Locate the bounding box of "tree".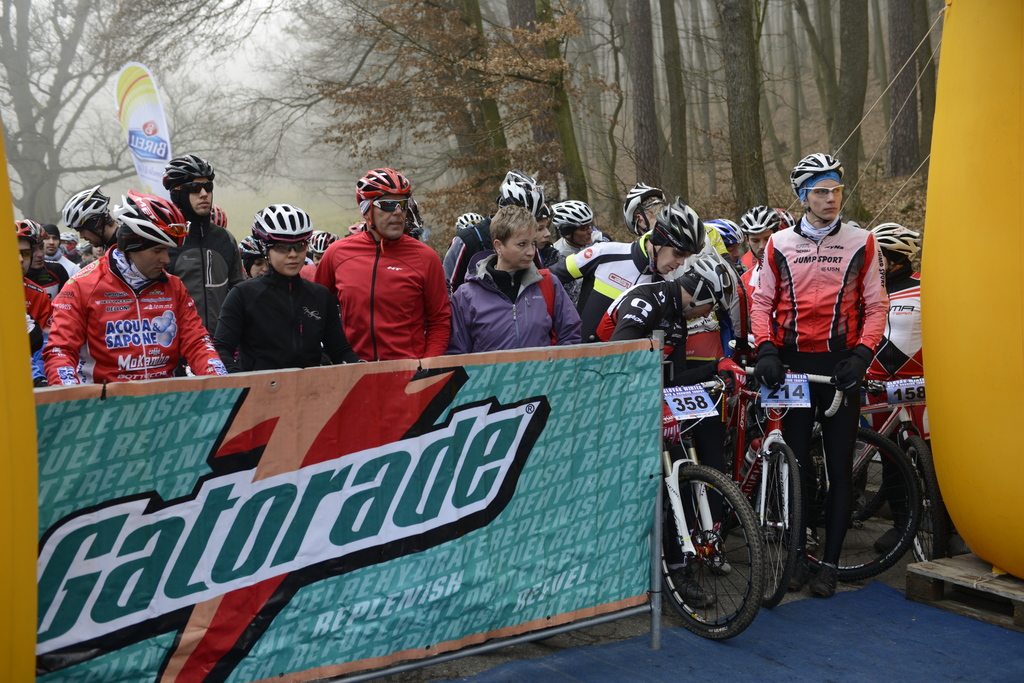
Bounding box: pyautogui.locateOnScreen(0, 0, 280, 249).
